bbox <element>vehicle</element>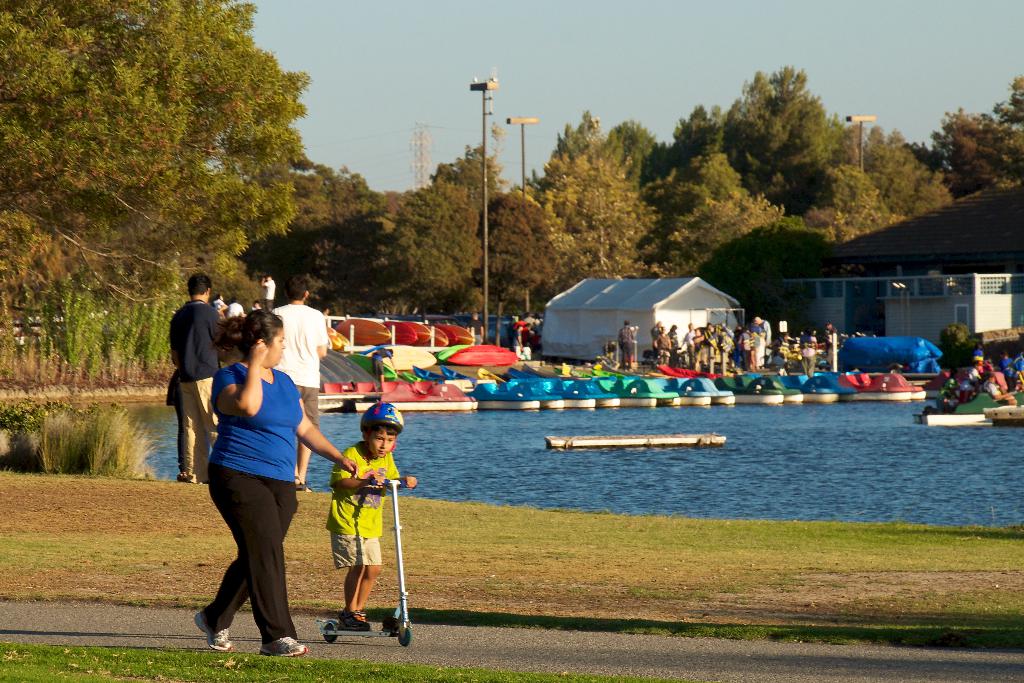
region(318, 481, 415, 642)
